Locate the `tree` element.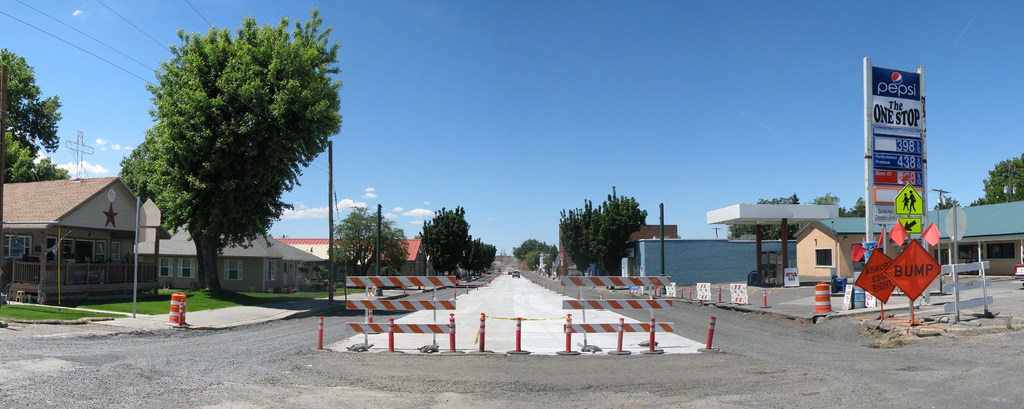
Element bbox: x1=0 y1=37 x2=76 y2=182.
